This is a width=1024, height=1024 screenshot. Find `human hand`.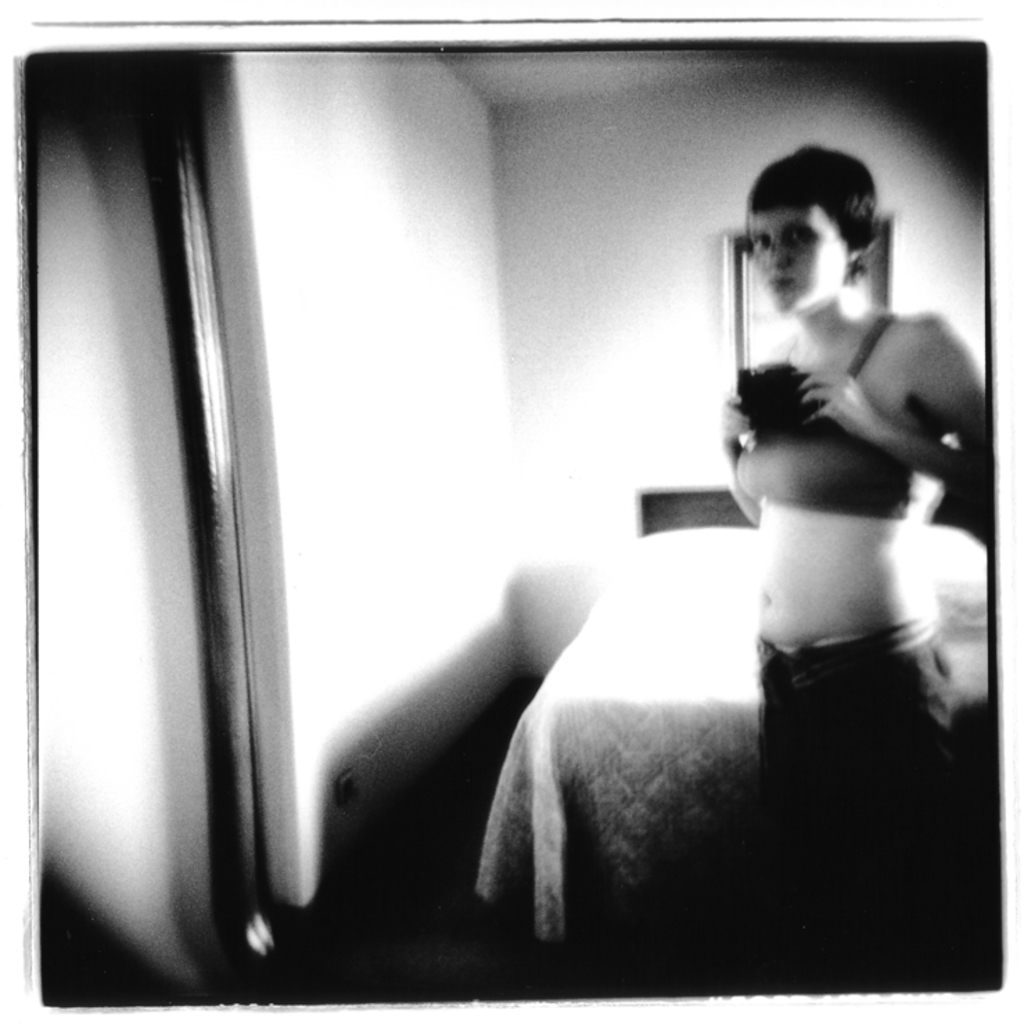
Bounding box: 718, 395, 752, 446.
